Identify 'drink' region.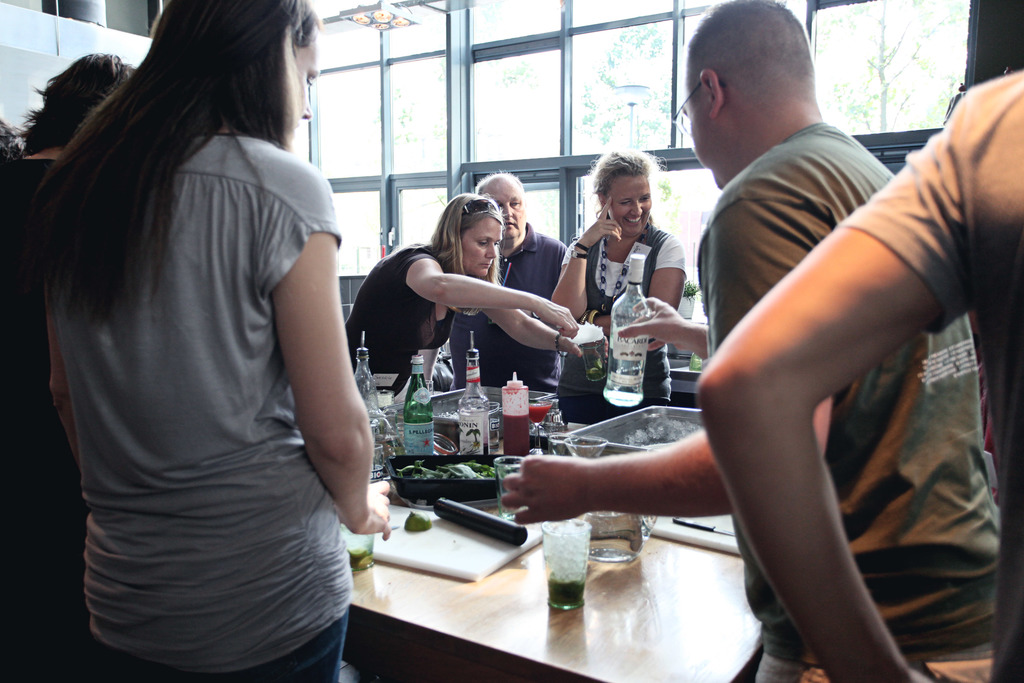
Region: (353,331,382,439).
